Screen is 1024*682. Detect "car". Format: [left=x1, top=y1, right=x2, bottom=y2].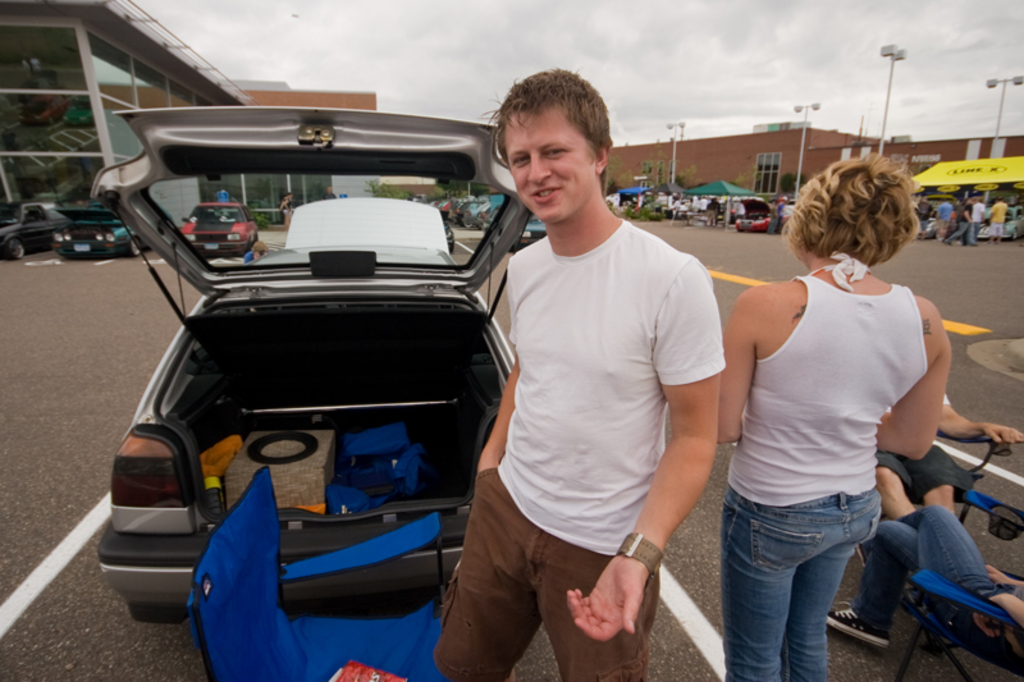
[left=58, top=200, right=146, bottom=258].
